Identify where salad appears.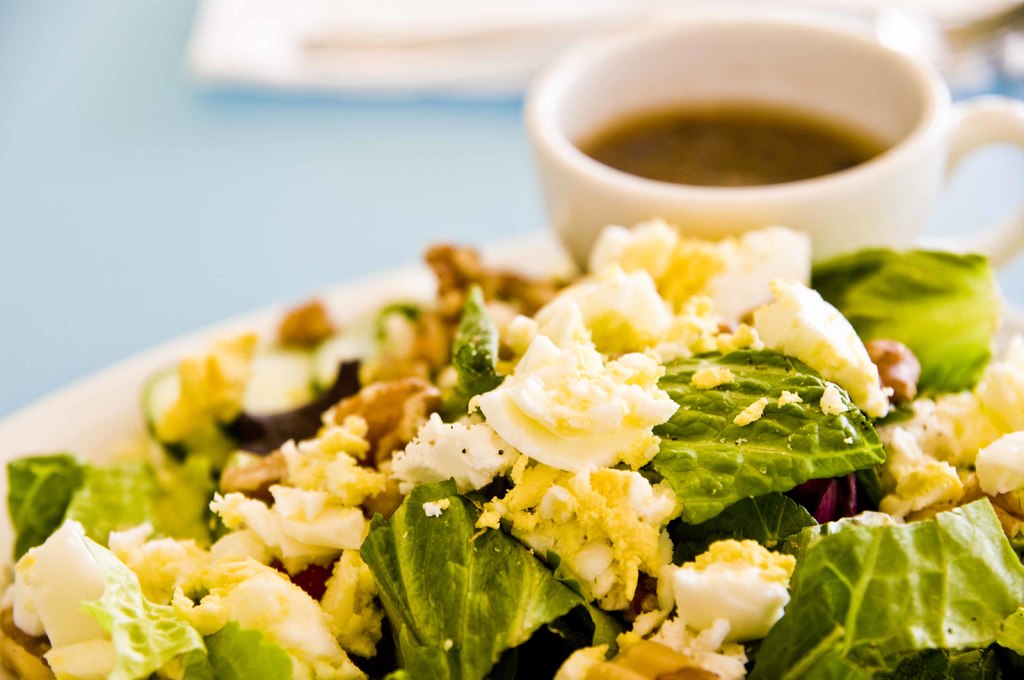
Appears at bbox=[2, 210, 1023, 679].
